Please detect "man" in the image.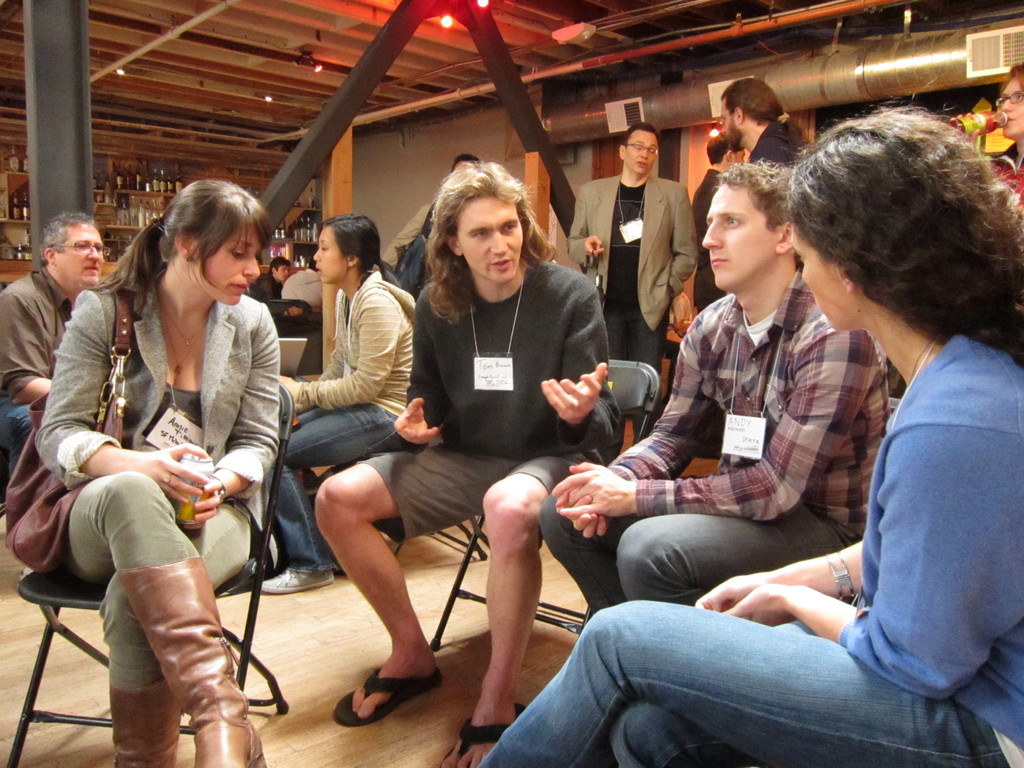
465/149/939/753.
